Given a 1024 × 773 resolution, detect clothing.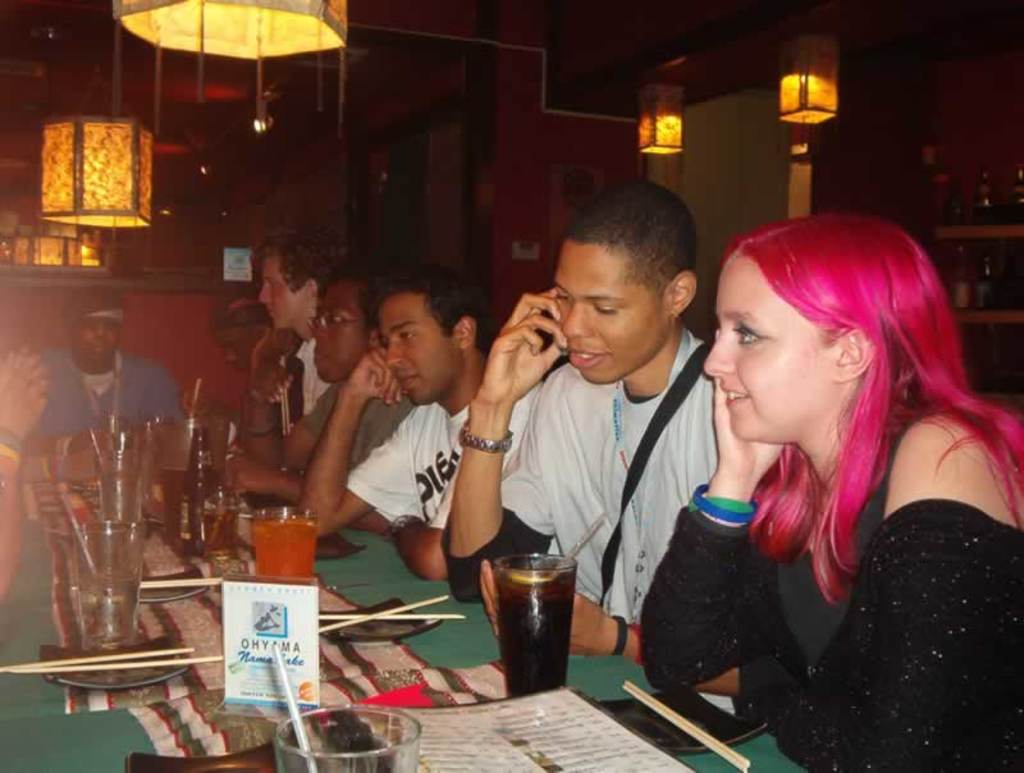
(x1=278, y1=331, x2=326, y2=436).
